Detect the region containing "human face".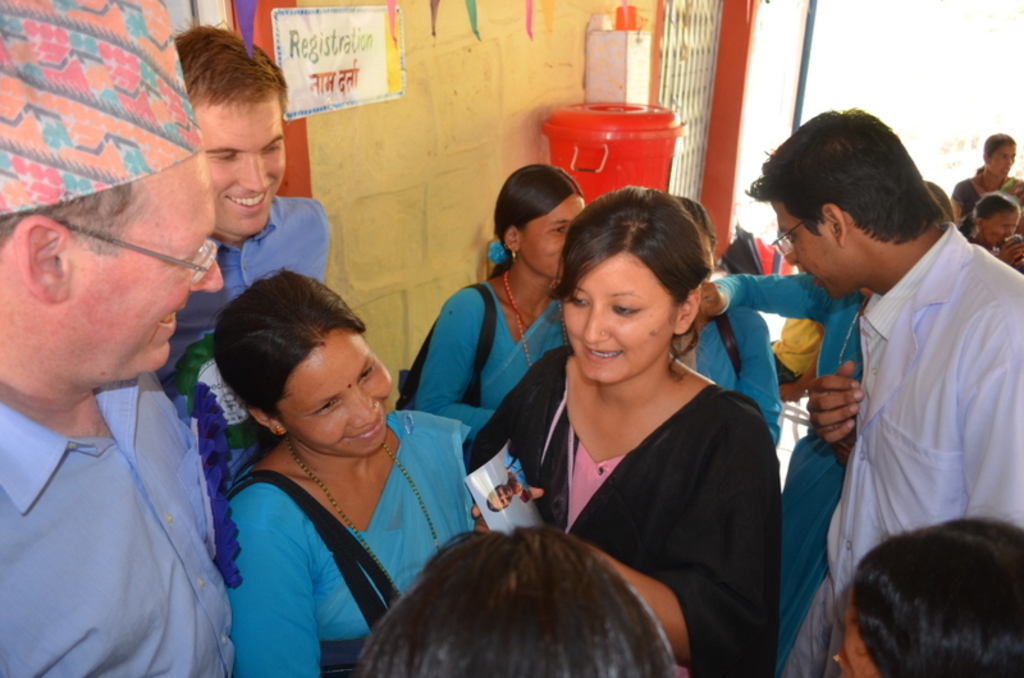
crop(837, 597, 873, 677).
